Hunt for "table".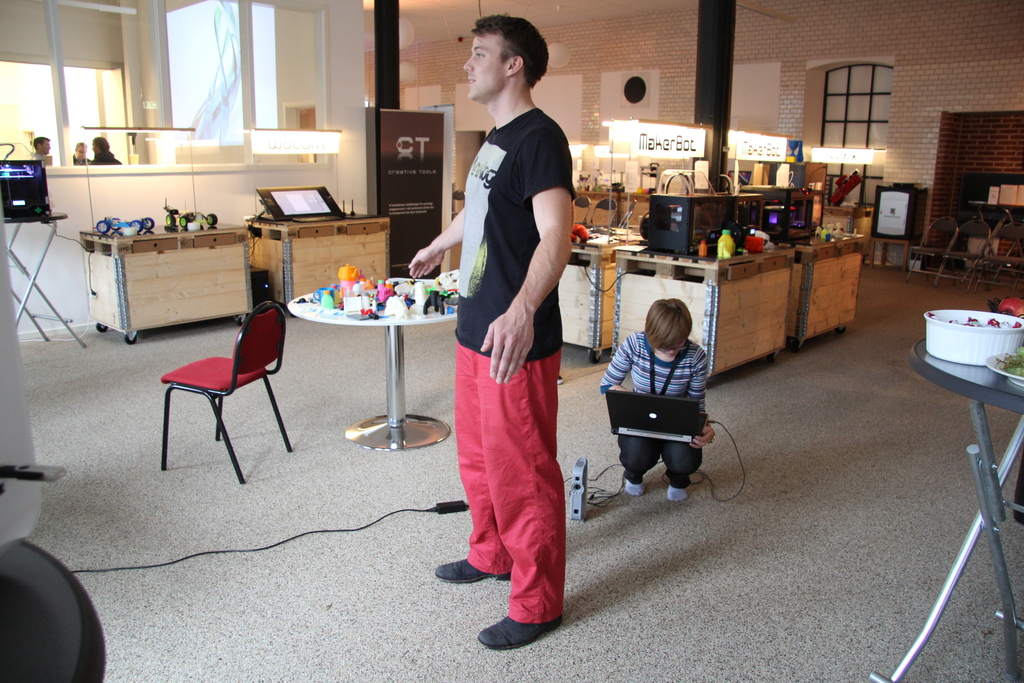
Hunted down at x1=74 y1=225 x2=248 y2=343.
